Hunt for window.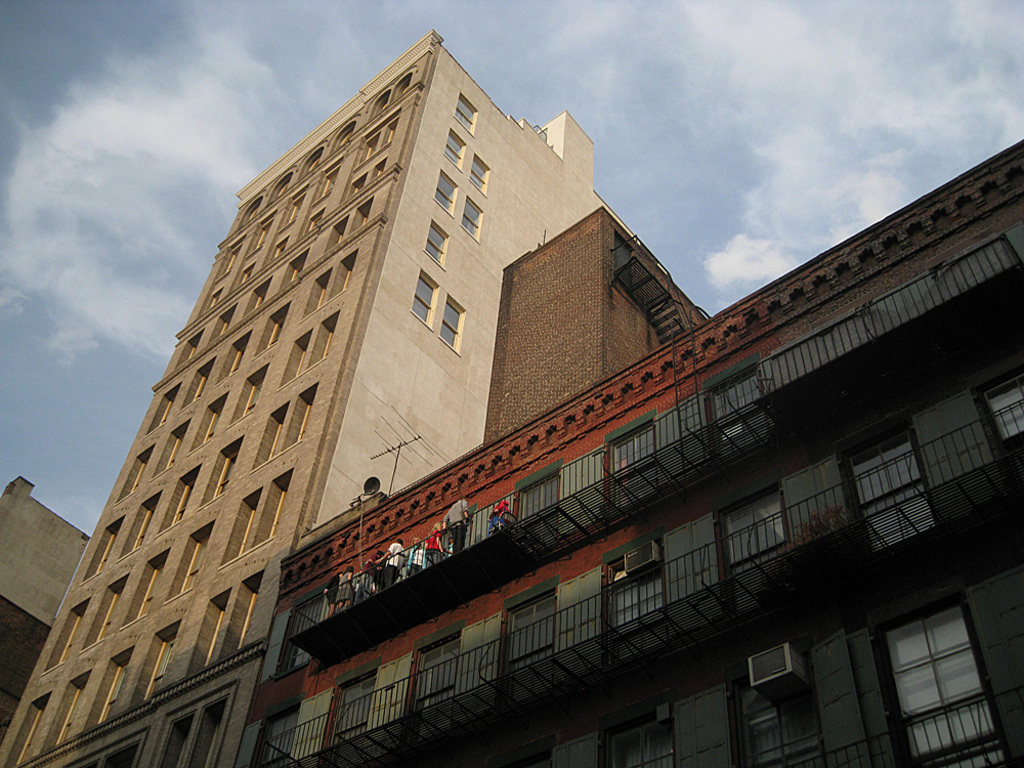
Hunted down at l=276, t=253, r=309, b=288.
